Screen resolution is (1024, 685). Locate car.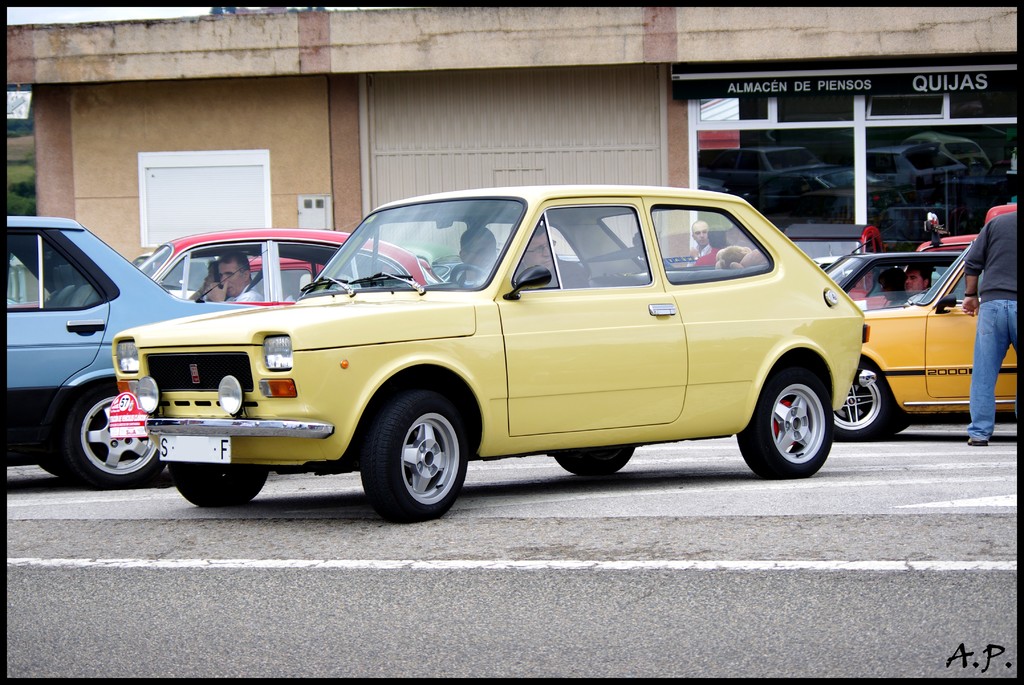
4 184 1016 517.
